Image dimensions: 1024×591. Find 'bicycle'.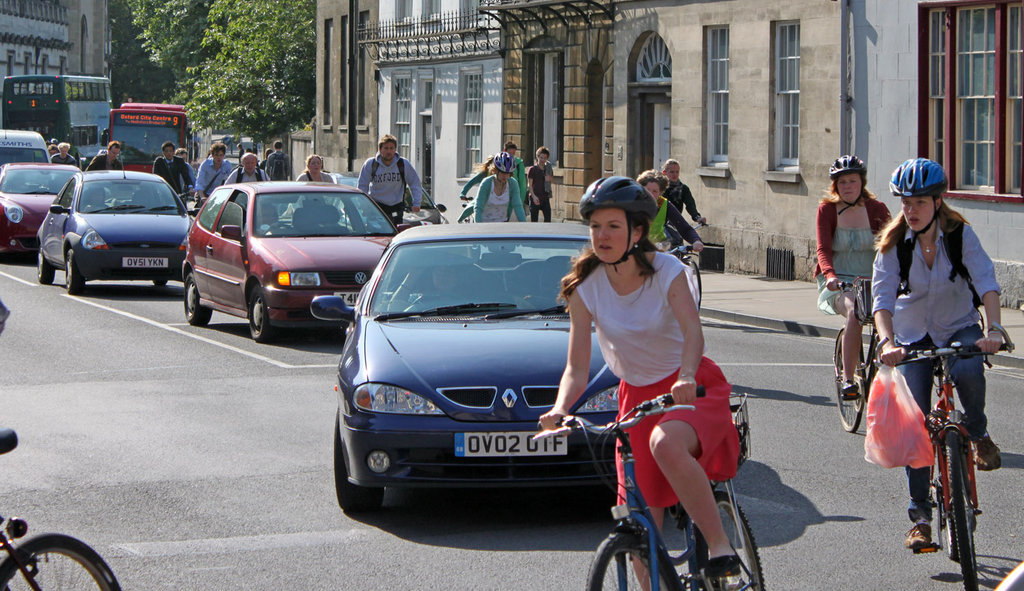
[x1=532, y1=383, x2=767, y2=590].
